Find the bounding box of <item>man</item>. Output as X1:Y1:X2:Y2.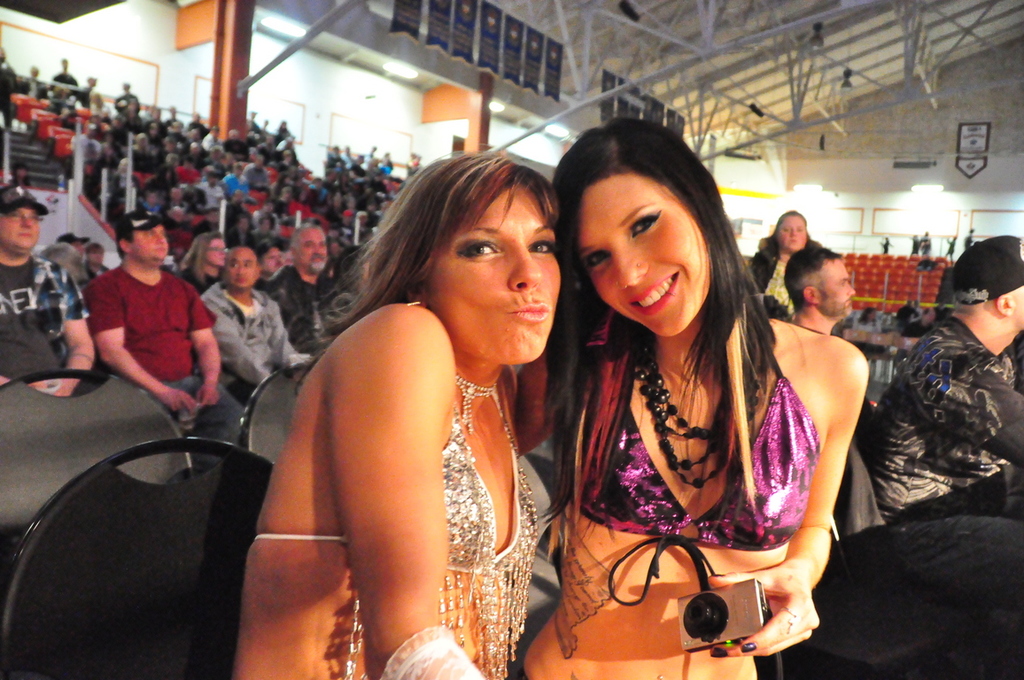
861:236:1023:679.
